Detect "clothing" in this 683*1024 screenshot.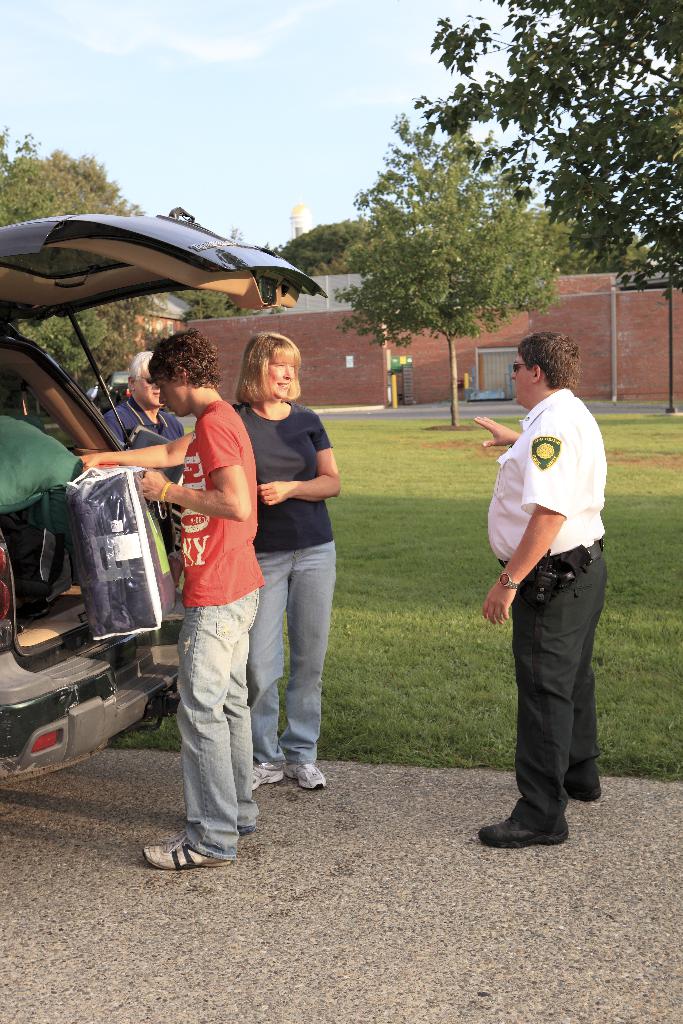
Detection: select_region(487, 384, 604, 834).
